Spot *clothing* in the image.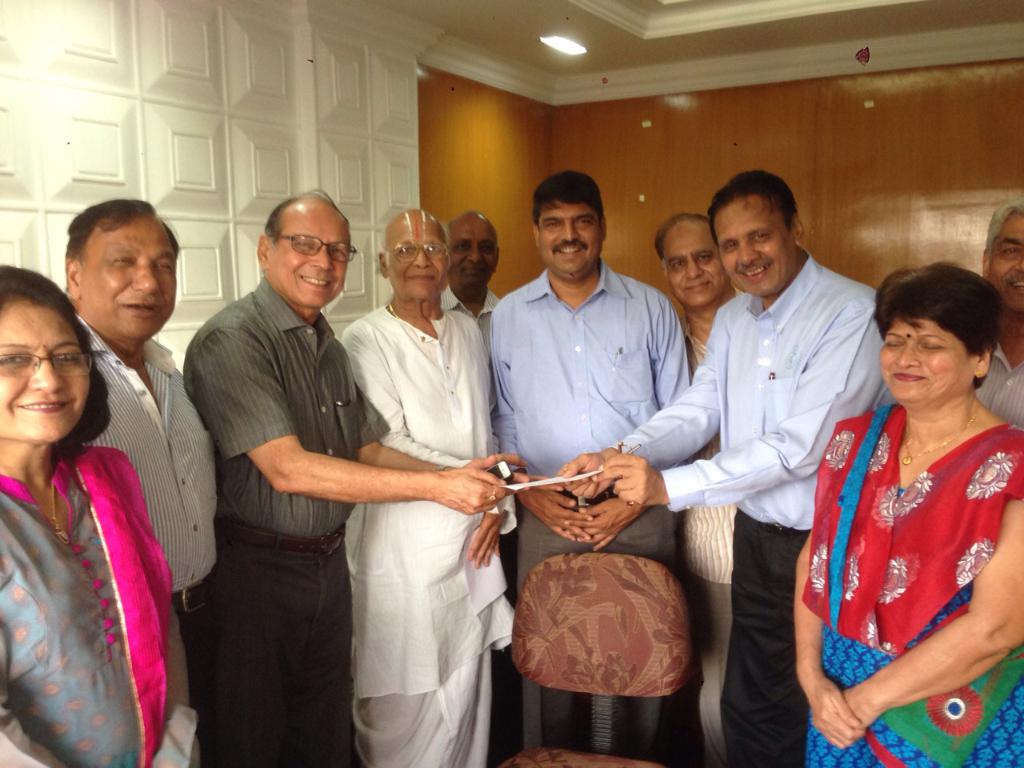
*clothing* found at region(965, 333, 1023, 419).
